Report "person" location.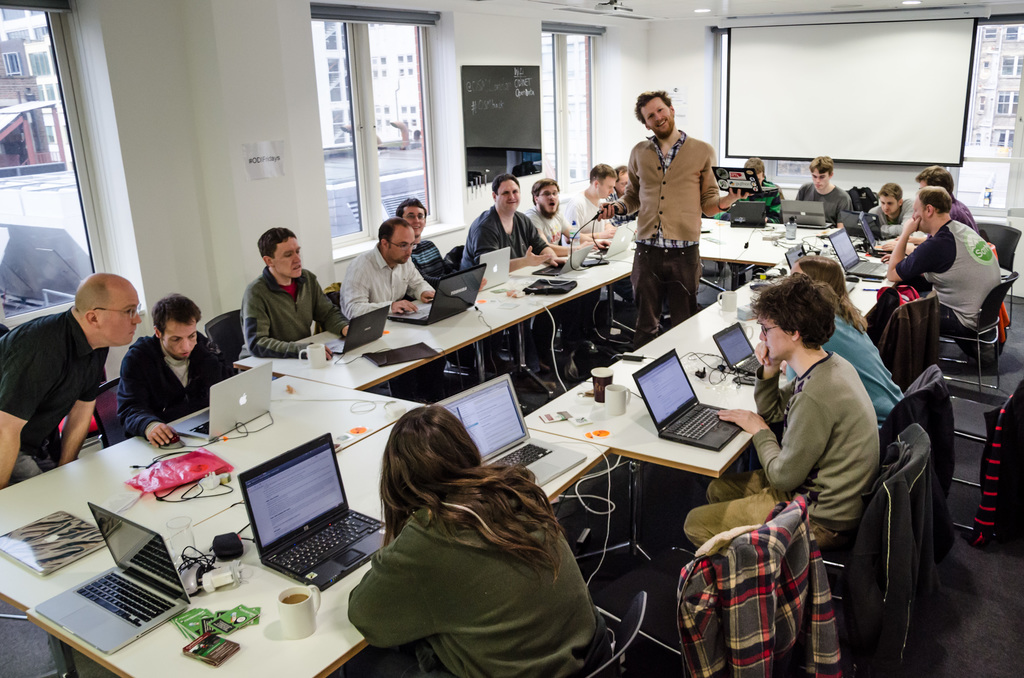
Report: (241,227,350,360).
